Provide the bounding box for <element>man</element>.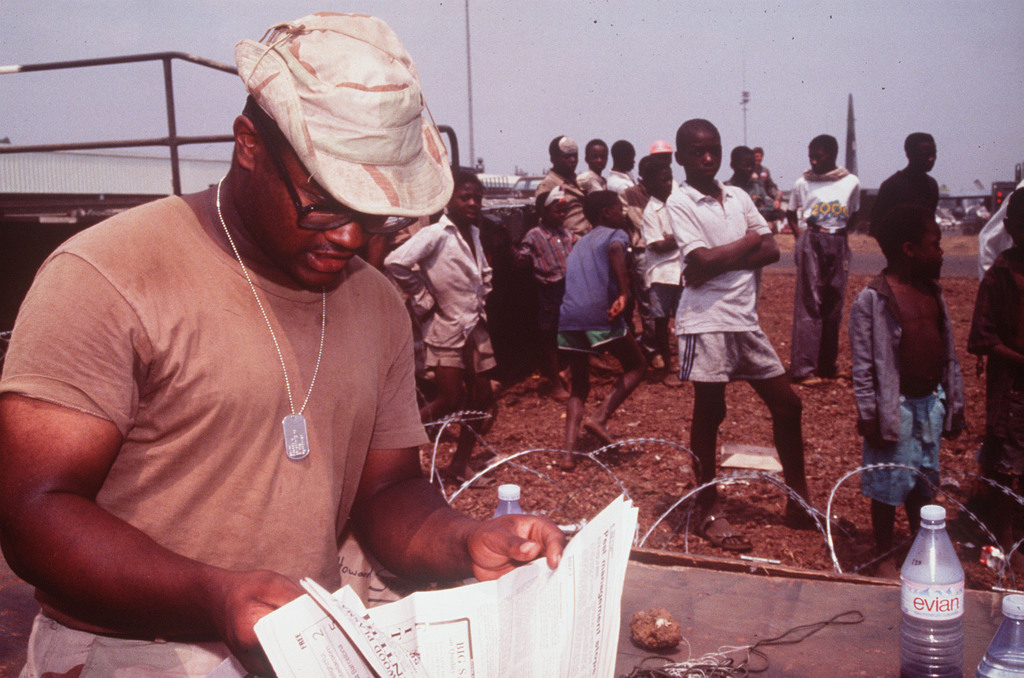
0 0 573 677.
